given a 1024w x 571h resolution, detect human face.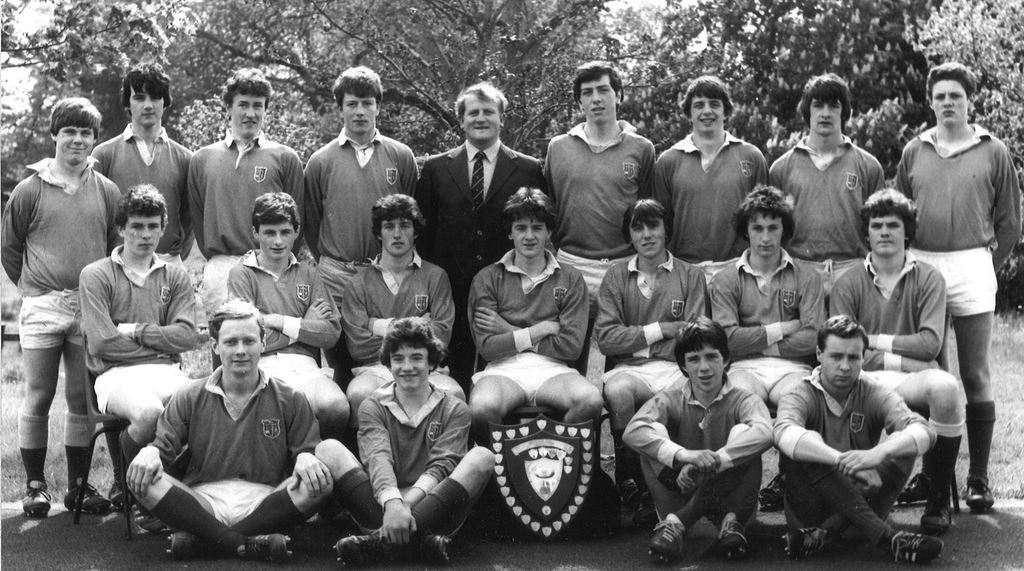
bbox=[231, 90, 264, 137].
